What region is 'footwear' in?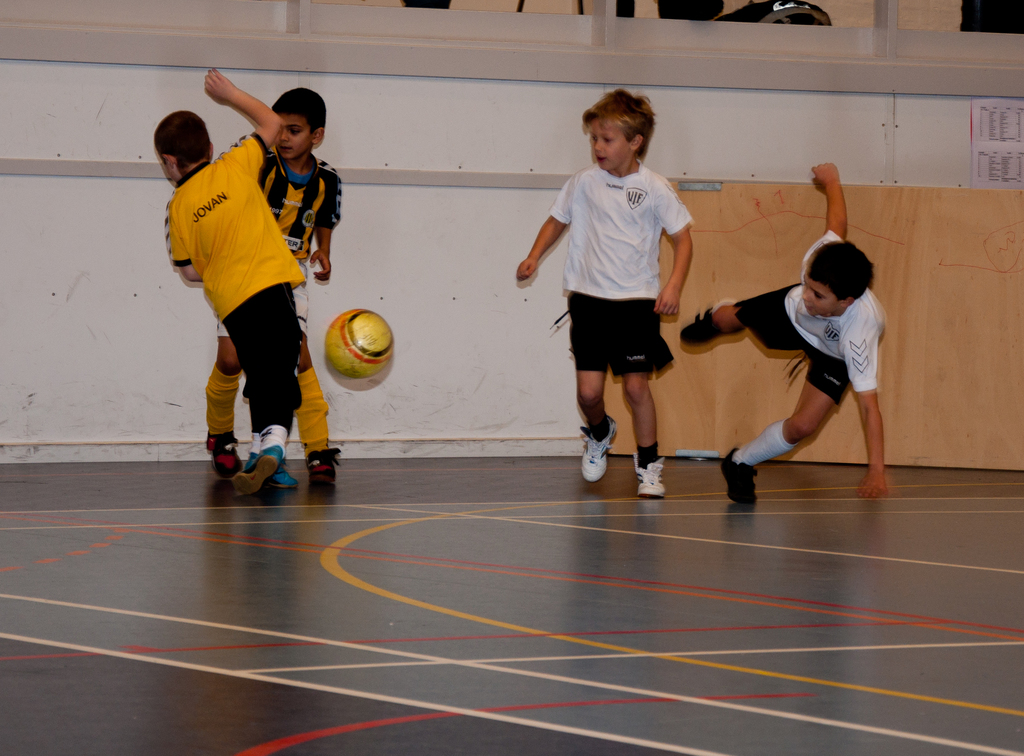
locate(230, 433, 289, 495).
